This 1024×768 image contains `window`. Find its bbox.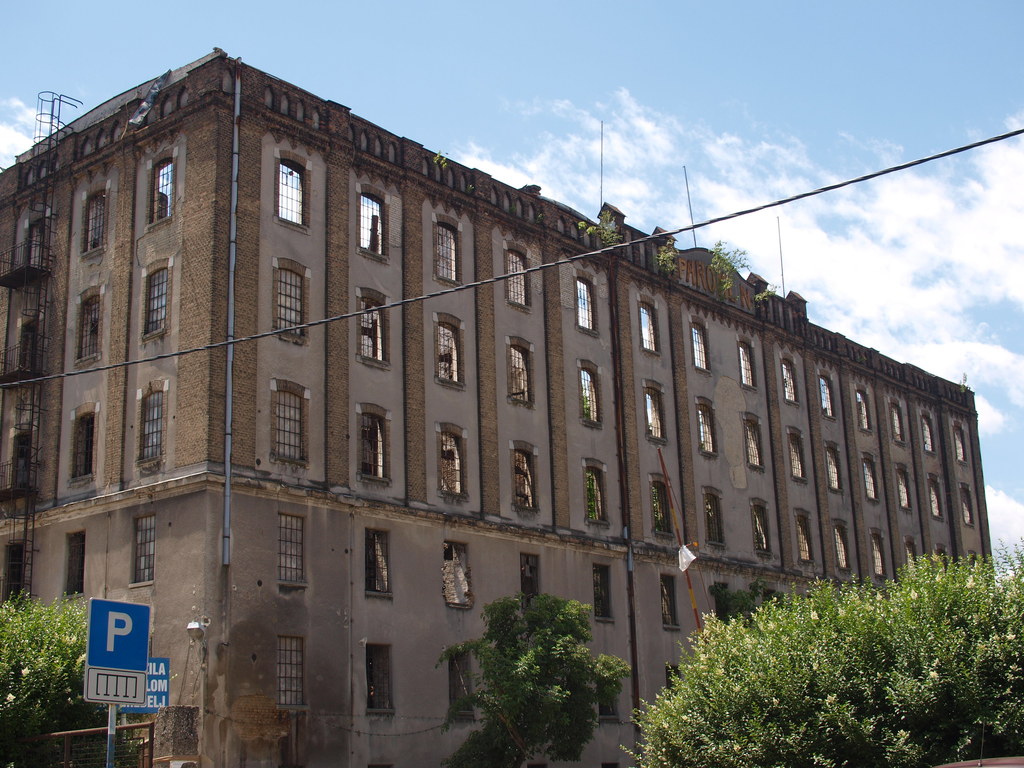
BBox(275, 387, 315, 461).
